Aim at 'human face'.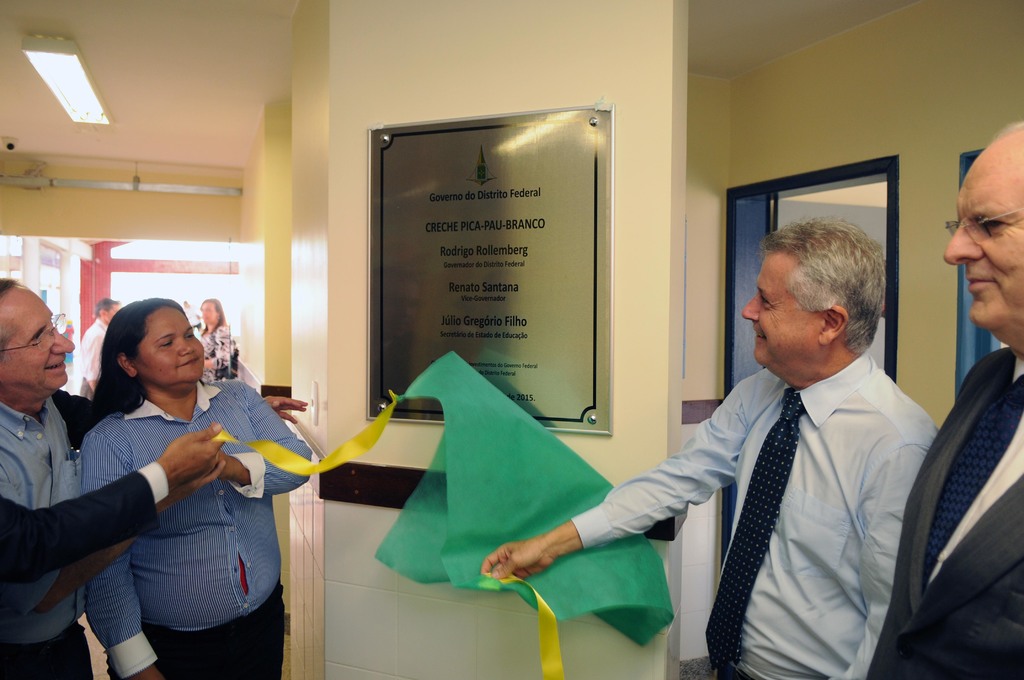
Aimed at left=0, top=288, right=76, bottom=396.
